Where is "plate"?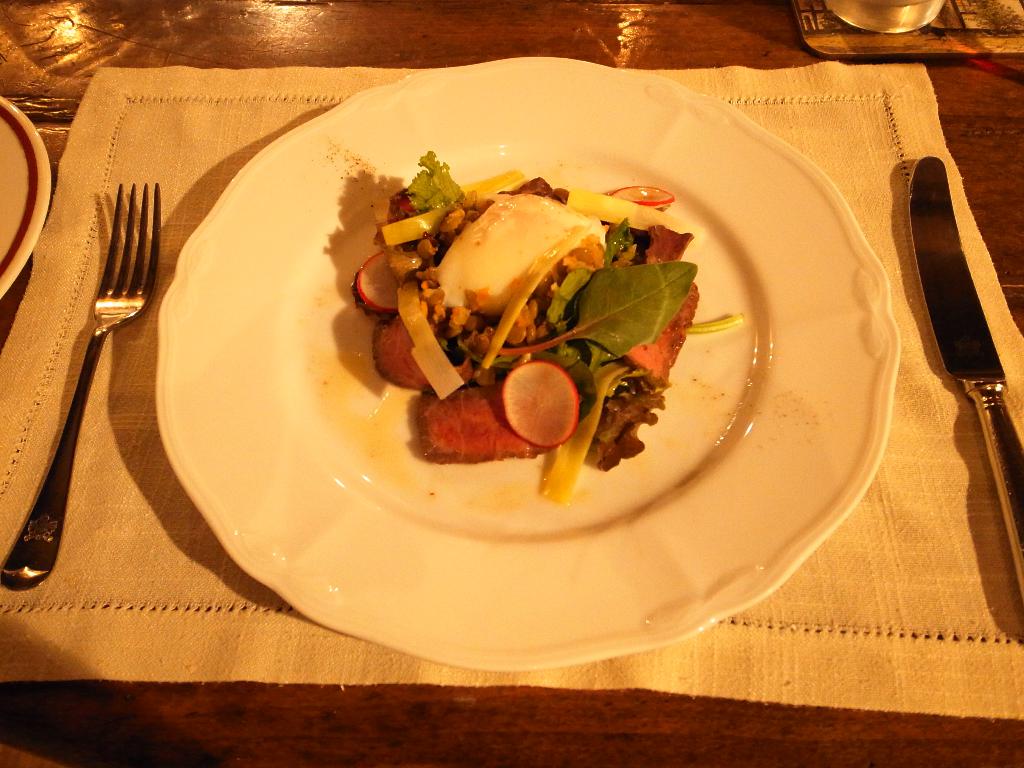
Rect(98, 56, 957, 682).
